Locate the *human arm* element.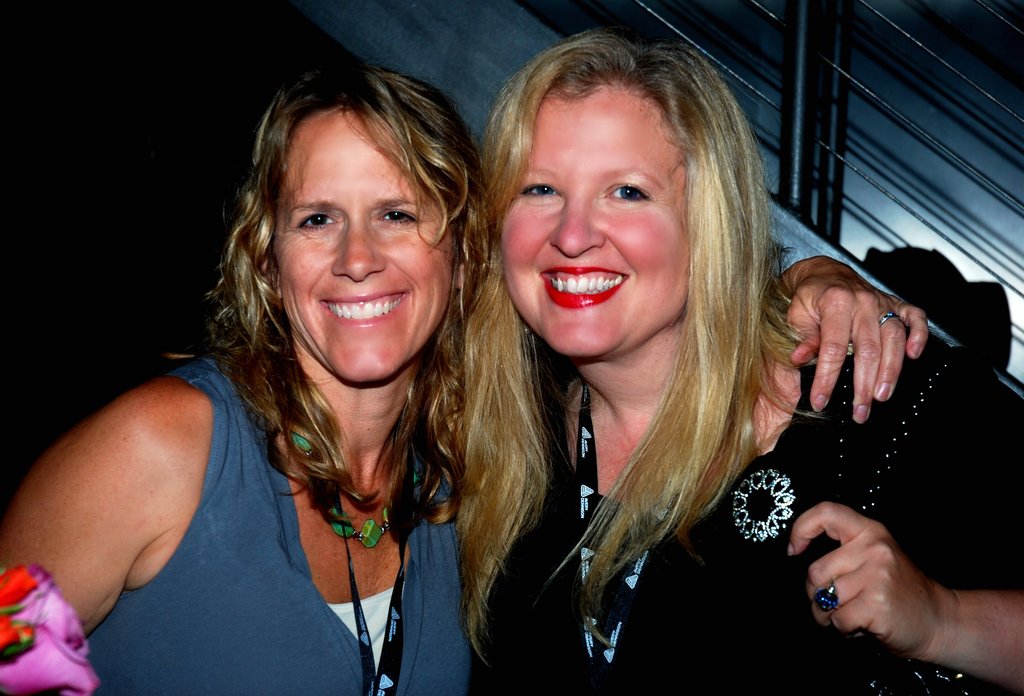
Element bbox: left=758, top=254, right=927, bottom=428.
